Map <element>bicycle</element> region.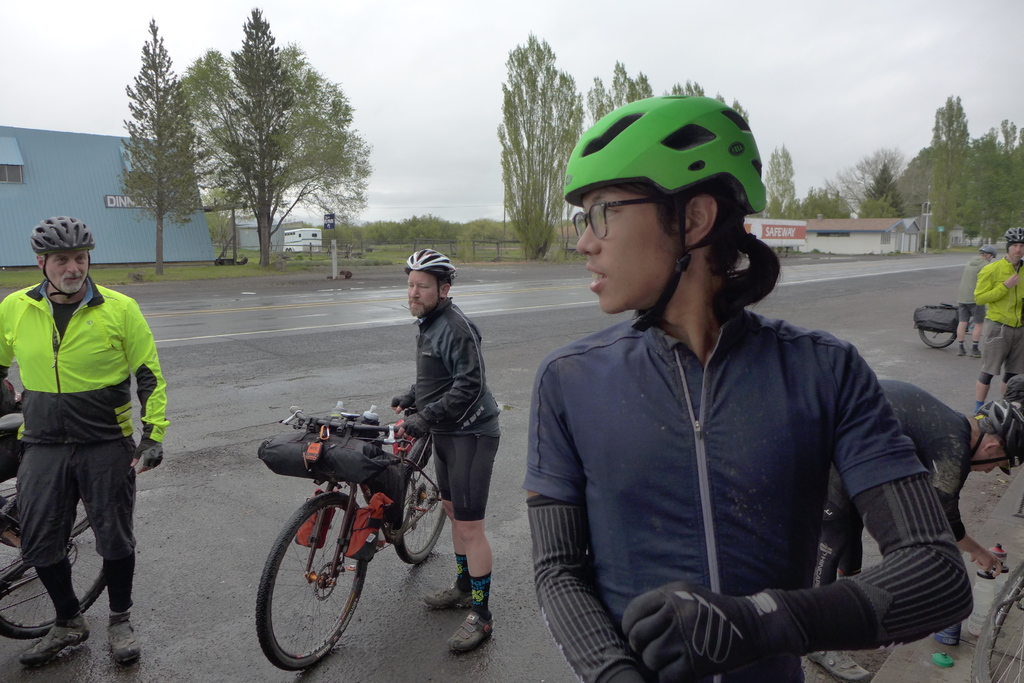
Mapped to detection(262, 394, 453, 678).
